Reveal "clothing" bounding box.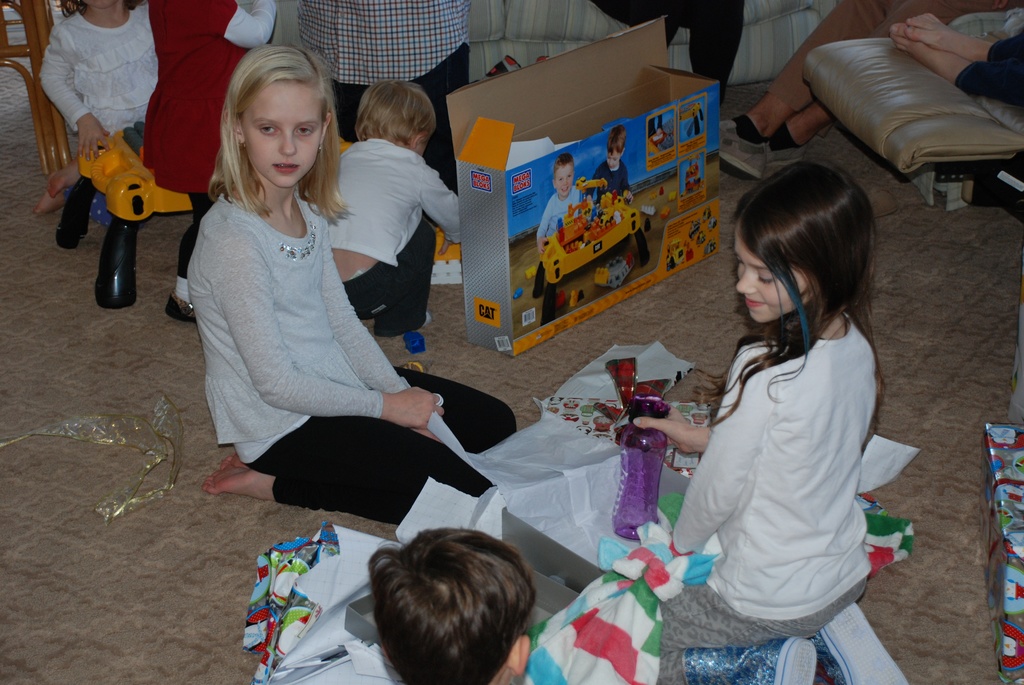
Revealed: 214,182,523,526.
